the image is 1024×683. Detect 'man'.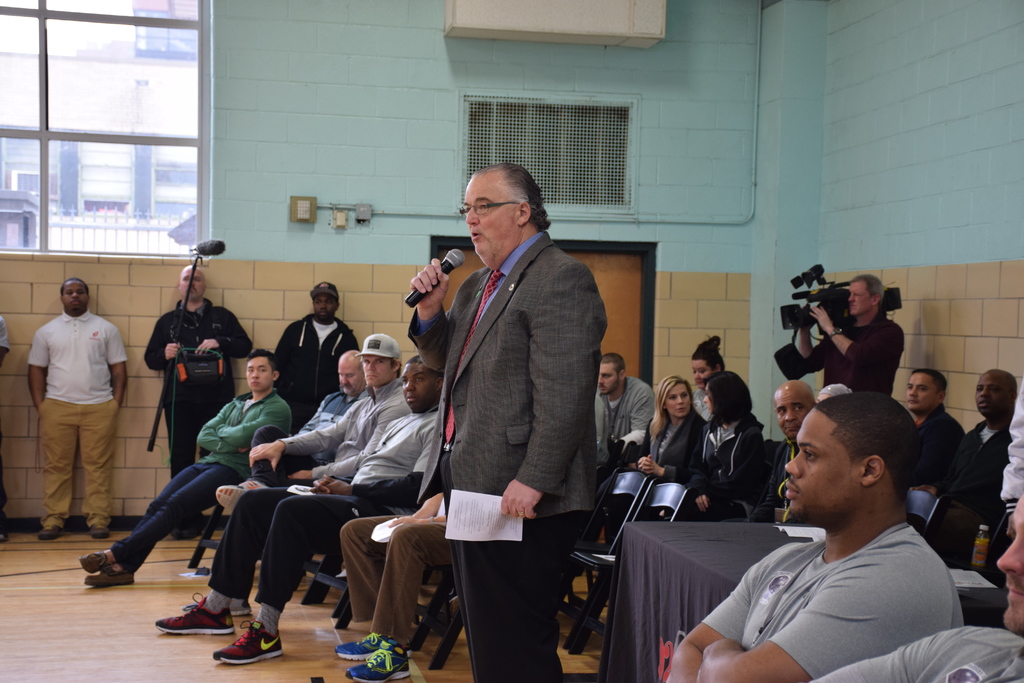
Detection: (left=272, top=282, right=357, bottom=432).
